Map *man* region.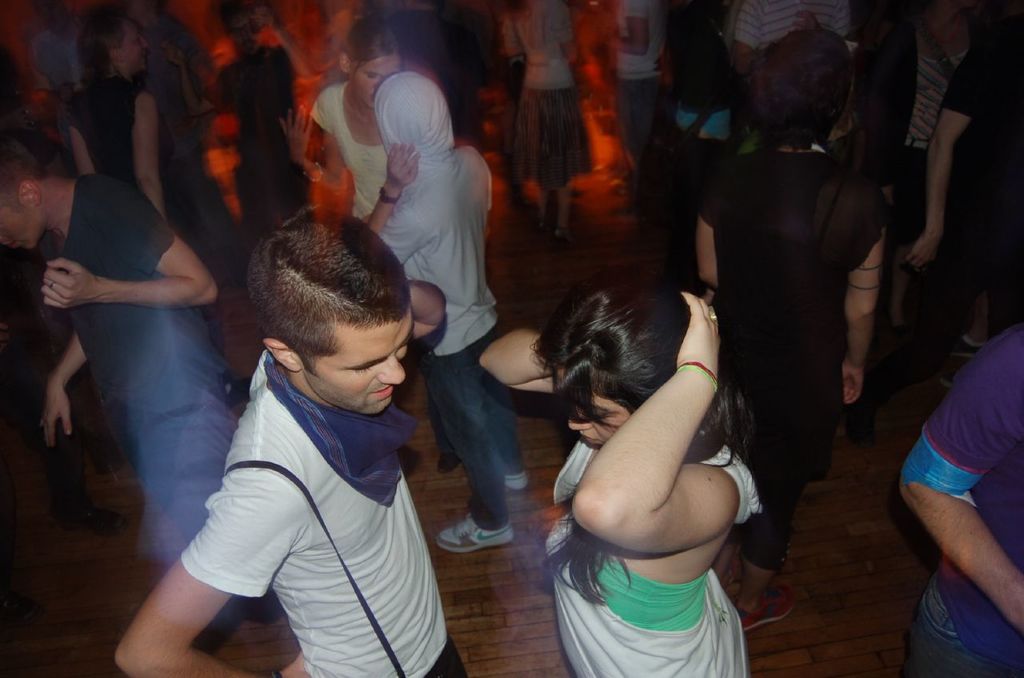
Mapped to (x1=111, y1=207, x2=485, y2=677).
